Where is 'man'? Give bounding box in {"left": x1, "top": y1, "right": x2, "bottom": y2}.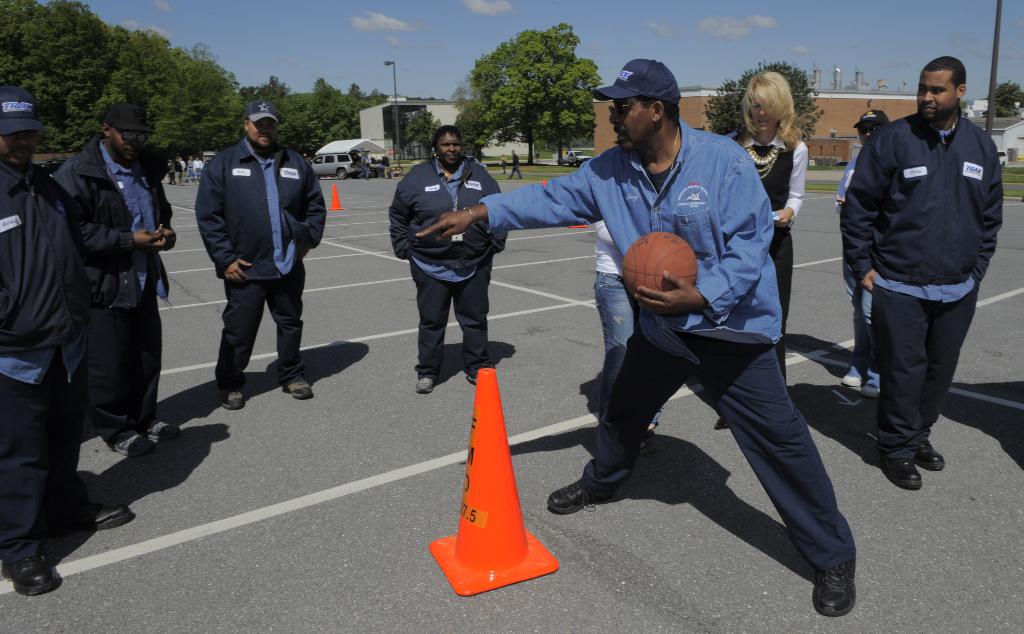
{"left": 185, "top": 99, "right": 317, "bottom": 424}.
